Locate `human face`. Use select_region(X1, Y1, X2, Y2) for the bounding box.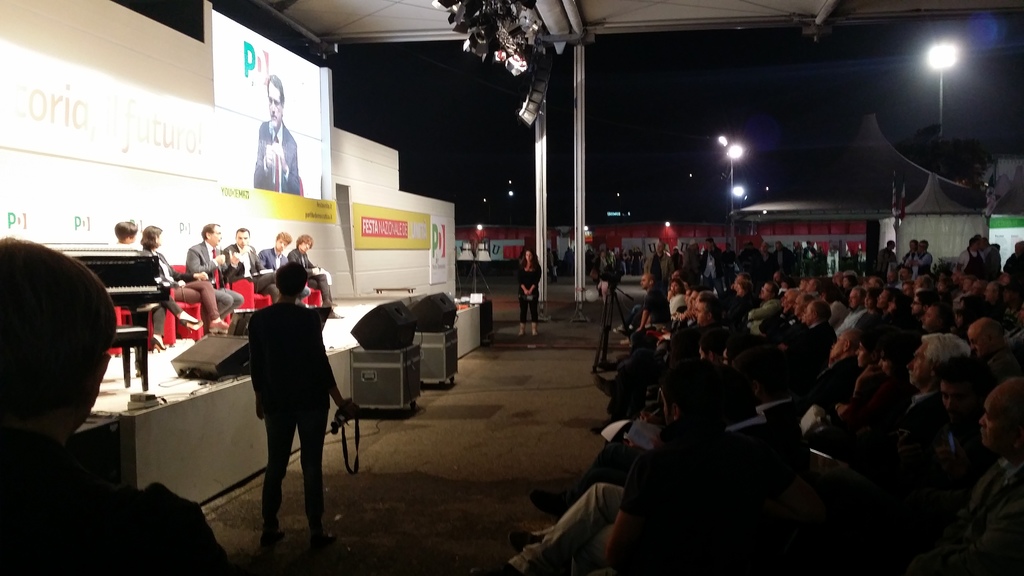
select_region(299, 242, 310, 251).
